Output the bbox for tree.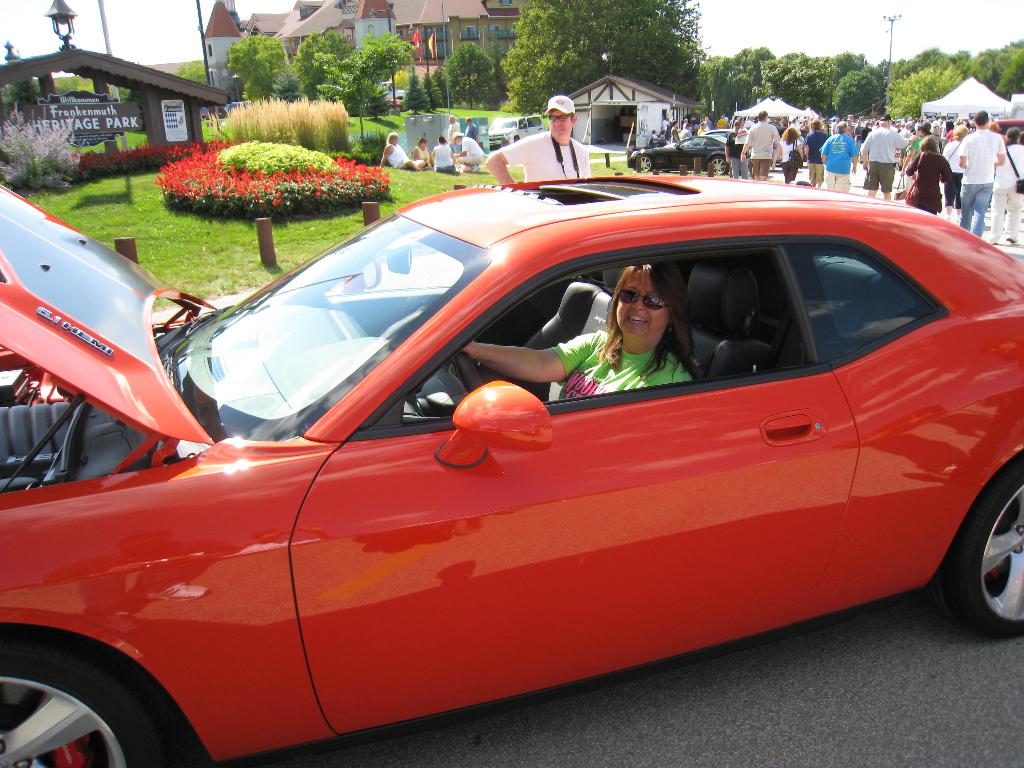
x1=176 y1=52 x2=211 y2=82.
